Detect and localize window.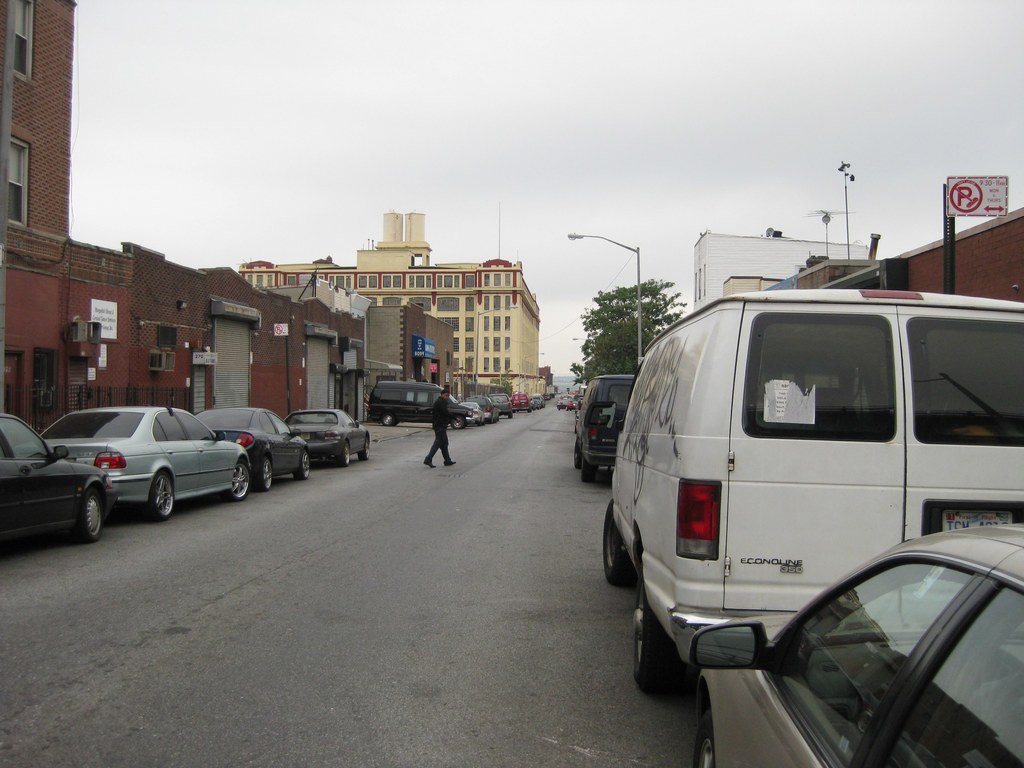
Localized at box(329, 275, 353, 291).
